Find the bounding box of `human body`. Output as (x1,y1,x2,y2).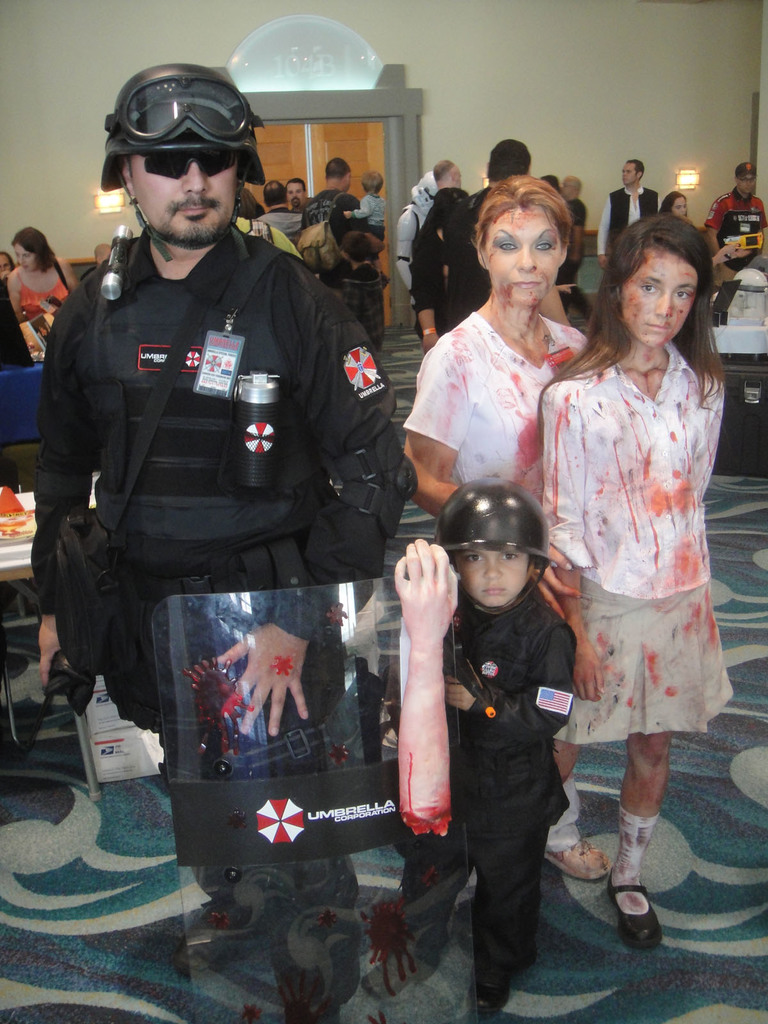
(701,159,765,278).
